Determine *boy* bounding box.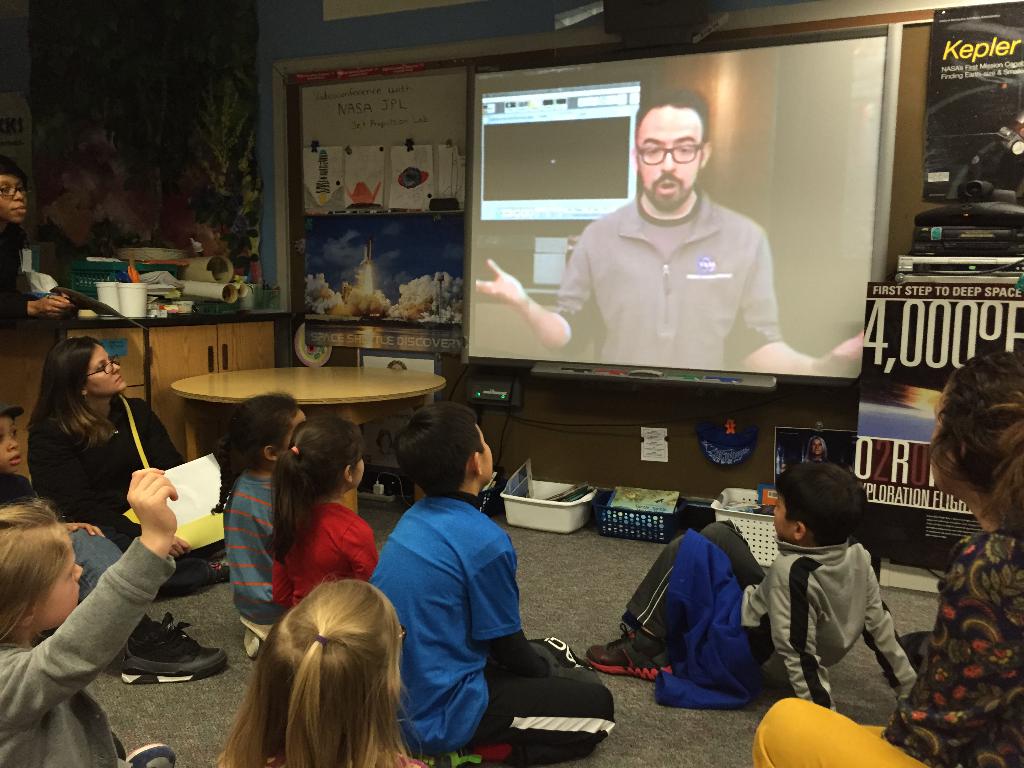
Determined: <box>584,460,916,712</box>.
